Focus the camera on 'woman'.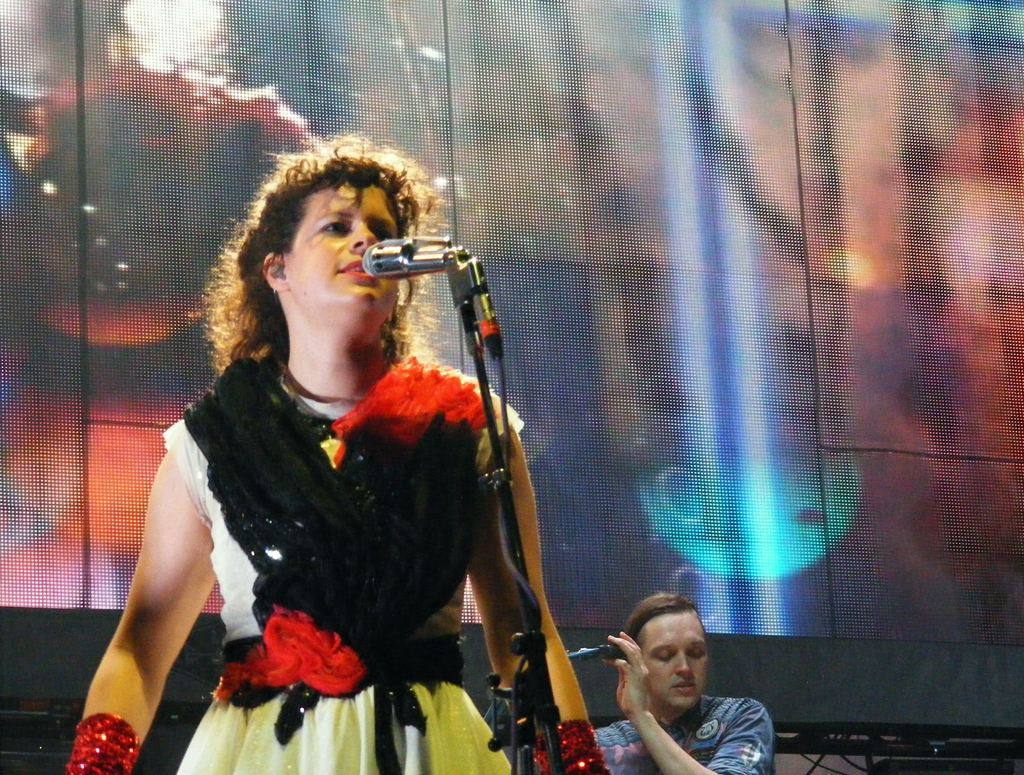
Focus region: 95 137 565 765.
